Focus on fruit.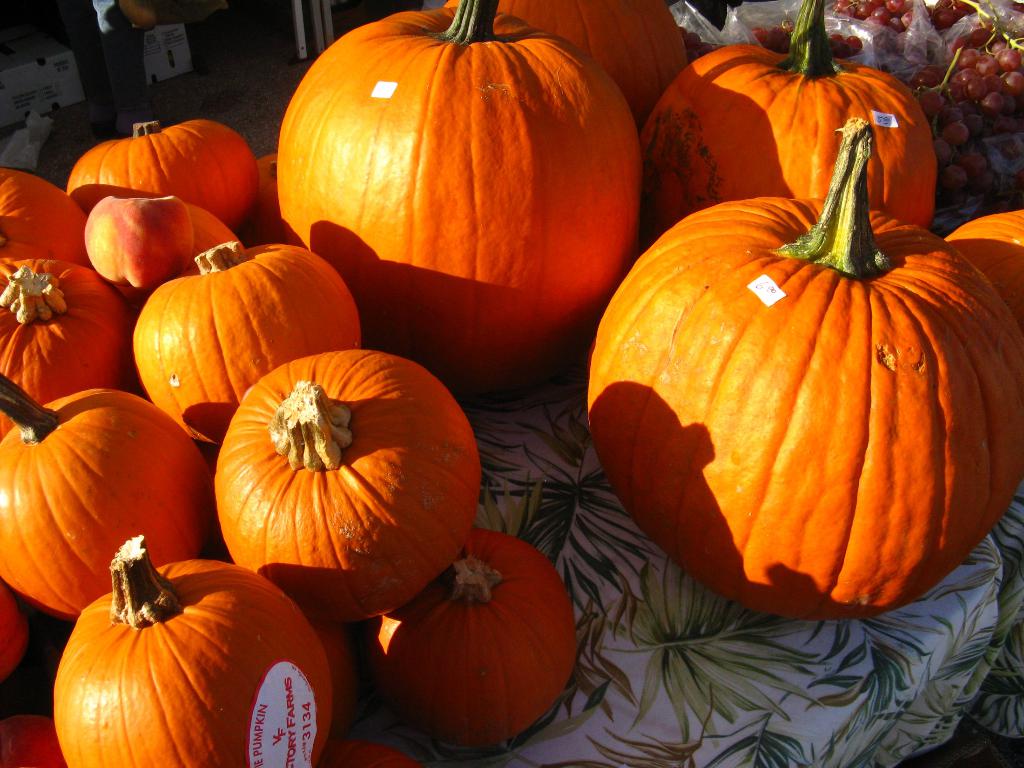
Focused at Rect(354, 543, 582, 740).
